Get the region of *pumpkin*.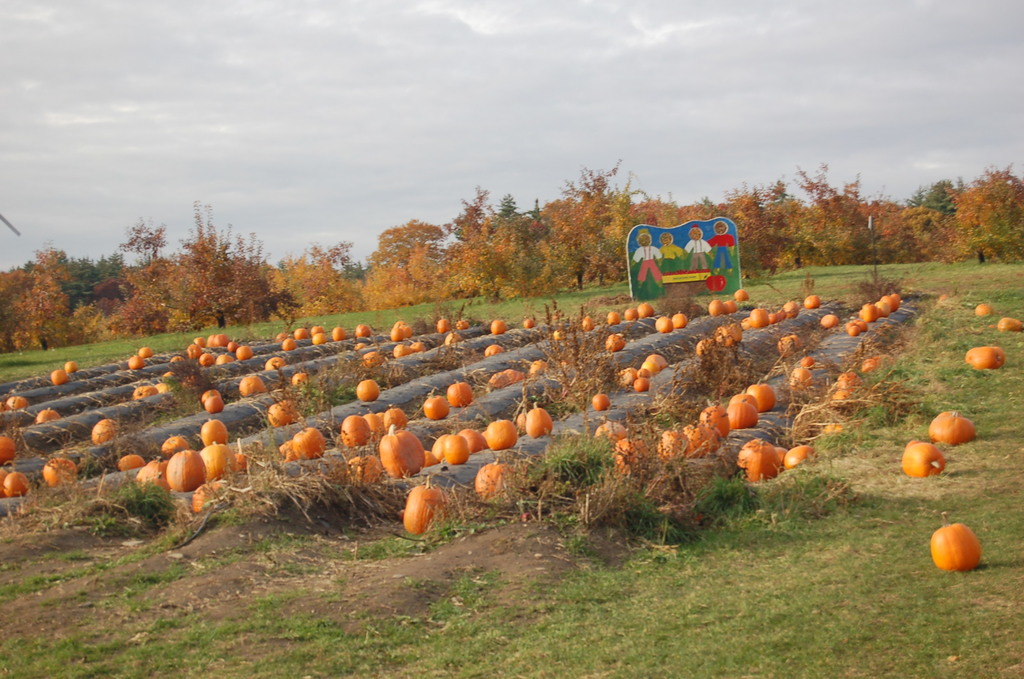
{"x1": 3, "y1": 395, "x2": 32, "y2": 418}.
